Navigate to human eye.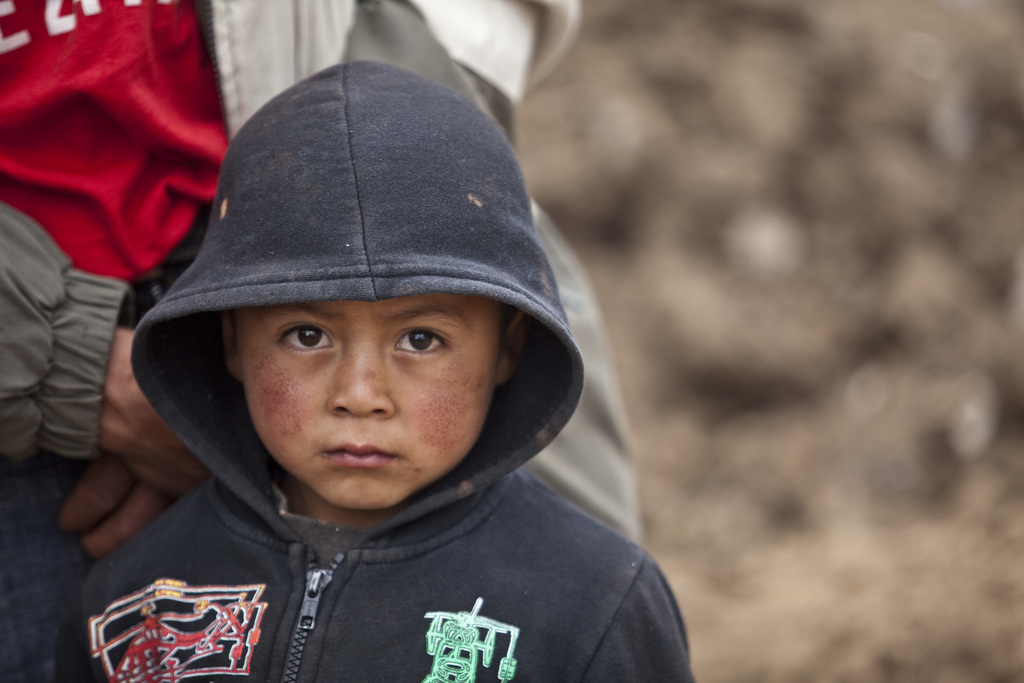
Navigation target: box=[266, 315, 341, 362].
